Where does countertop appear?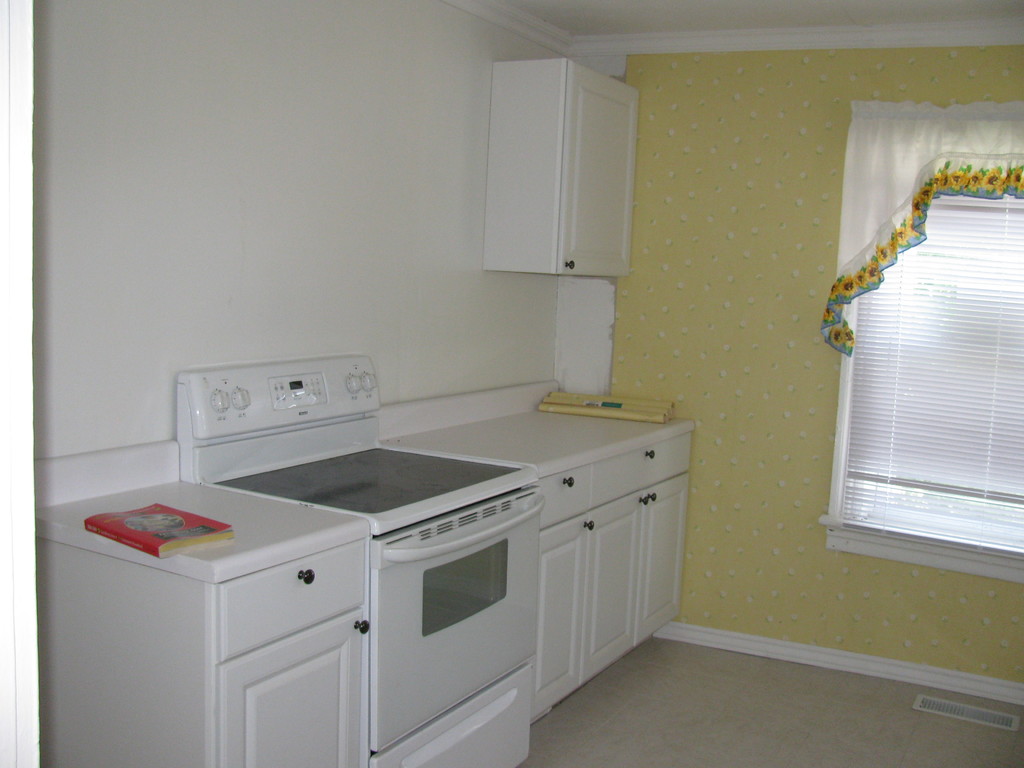
Appears at left=28, top=404, right=693, bottom=588.
